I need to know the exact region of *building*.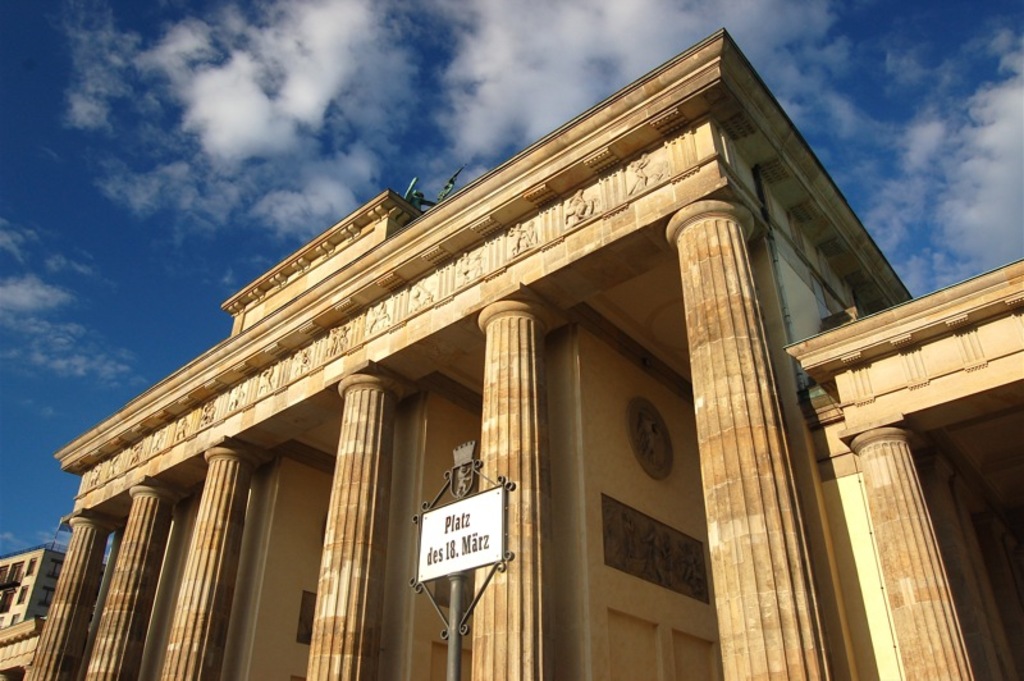
Region: [x1=0, y1=29, x2=1023, y2=680].
